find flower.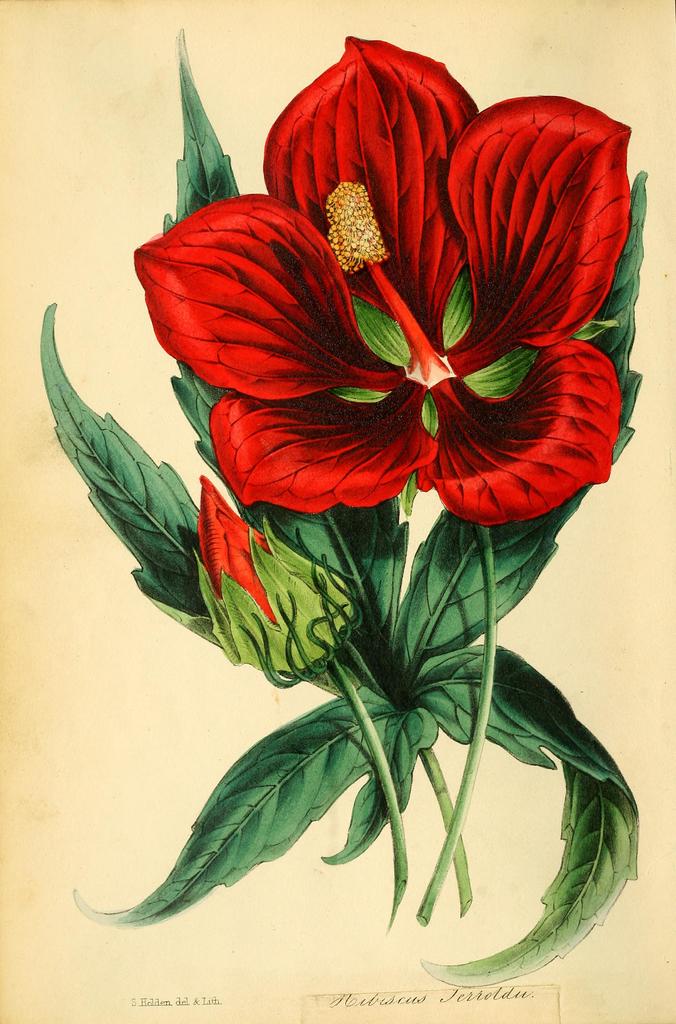
box=[201, 474, 365, 685].
